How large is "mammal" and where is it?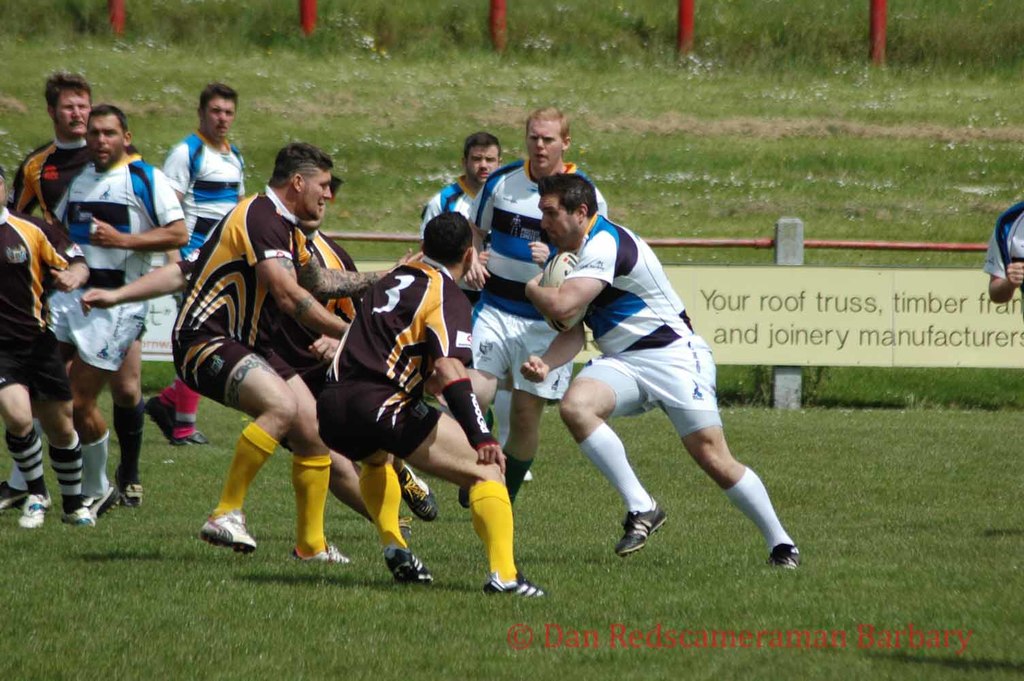
Bounding box: BBox(41, 101, 192, 522).
